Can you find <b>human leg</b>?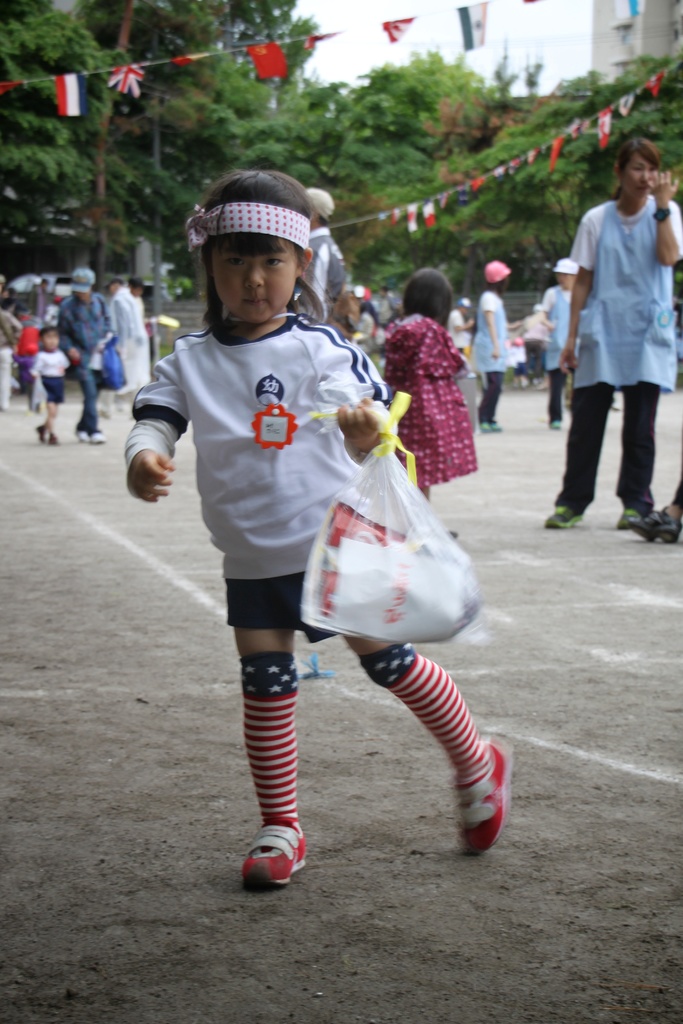
Yes, bounding box: l=476, t=374, r=501, b=431.
